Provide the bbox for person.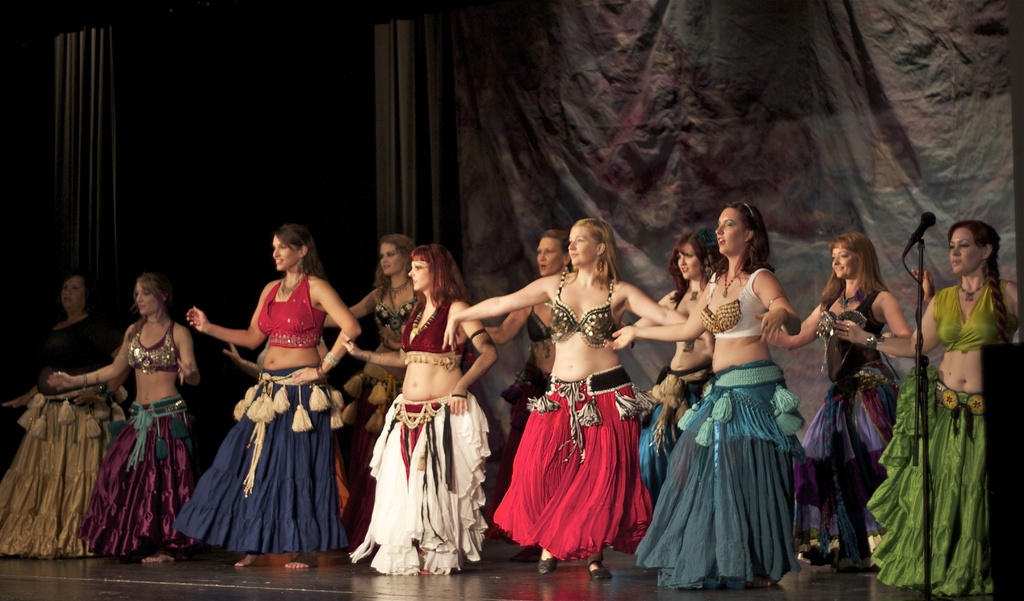
crop(473, 224, 578, 559).
